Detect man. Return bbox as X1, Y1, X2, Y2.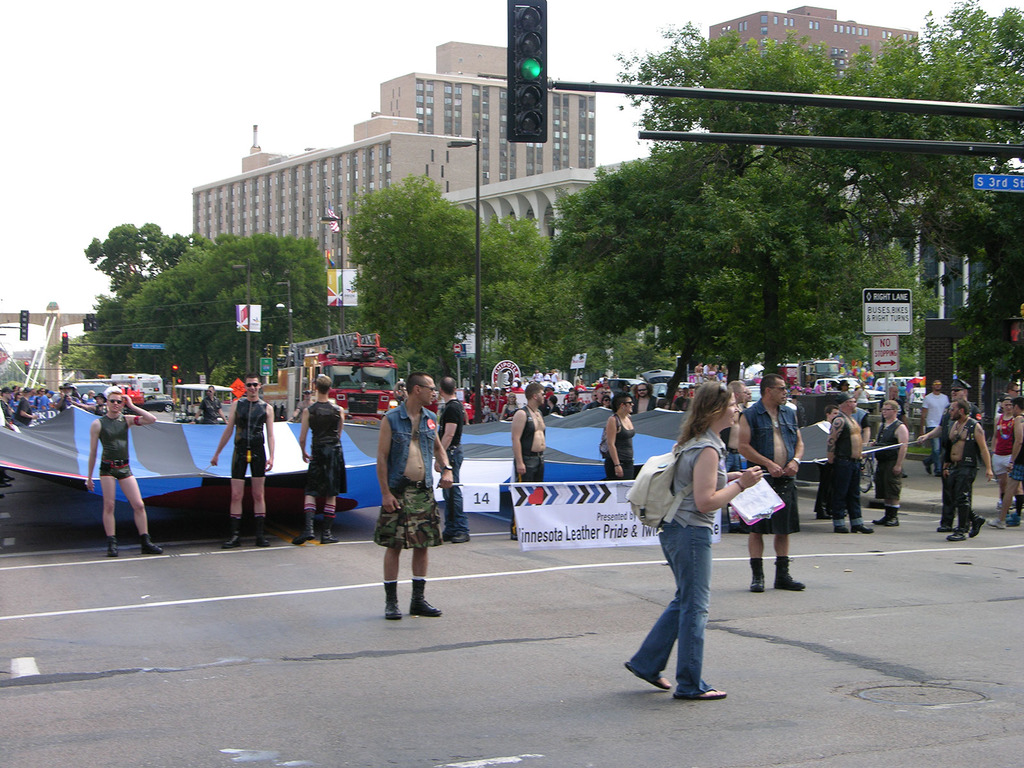
943, 398, 996, 546.
